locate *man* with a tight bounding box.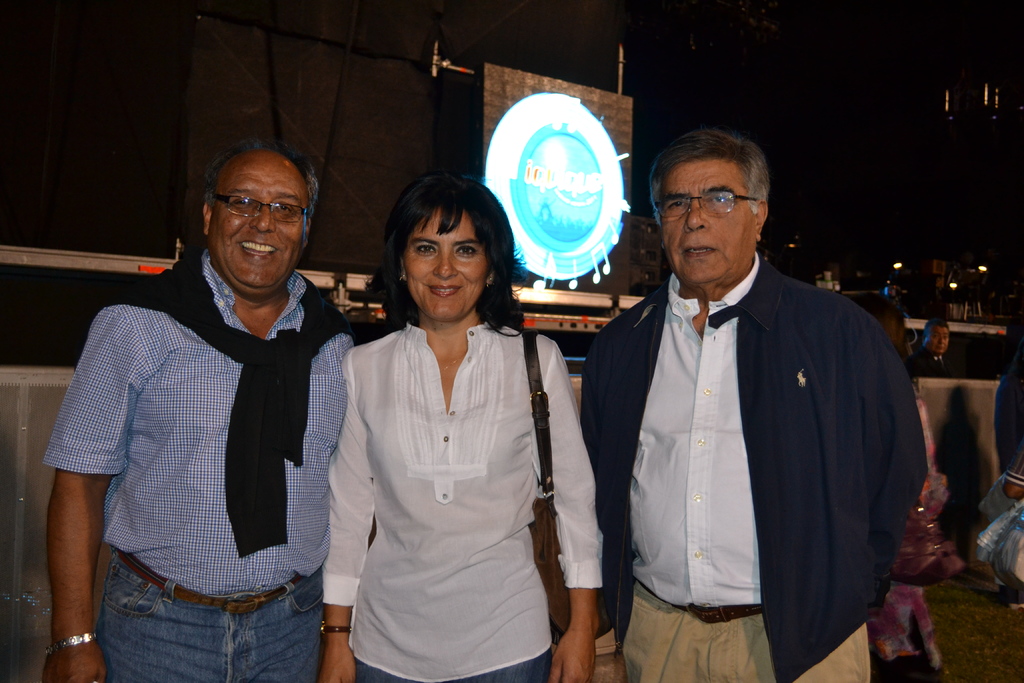
locate(915, 320, 949, 378).
